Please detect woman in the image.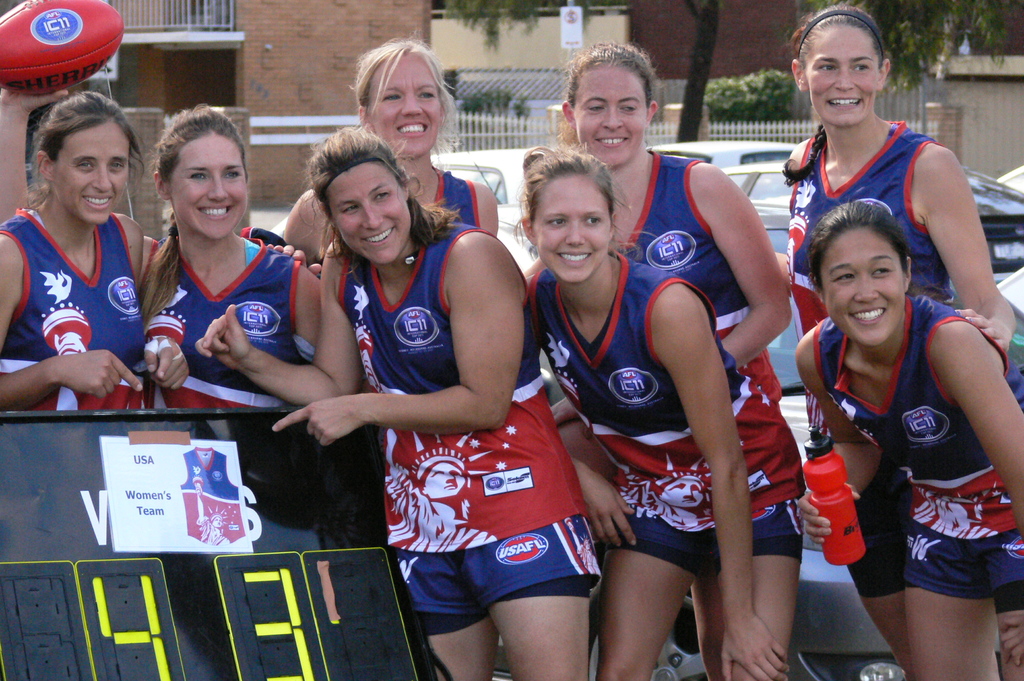
{"left": 145, "top": 107, "right": 323, "bottom": 409}.
